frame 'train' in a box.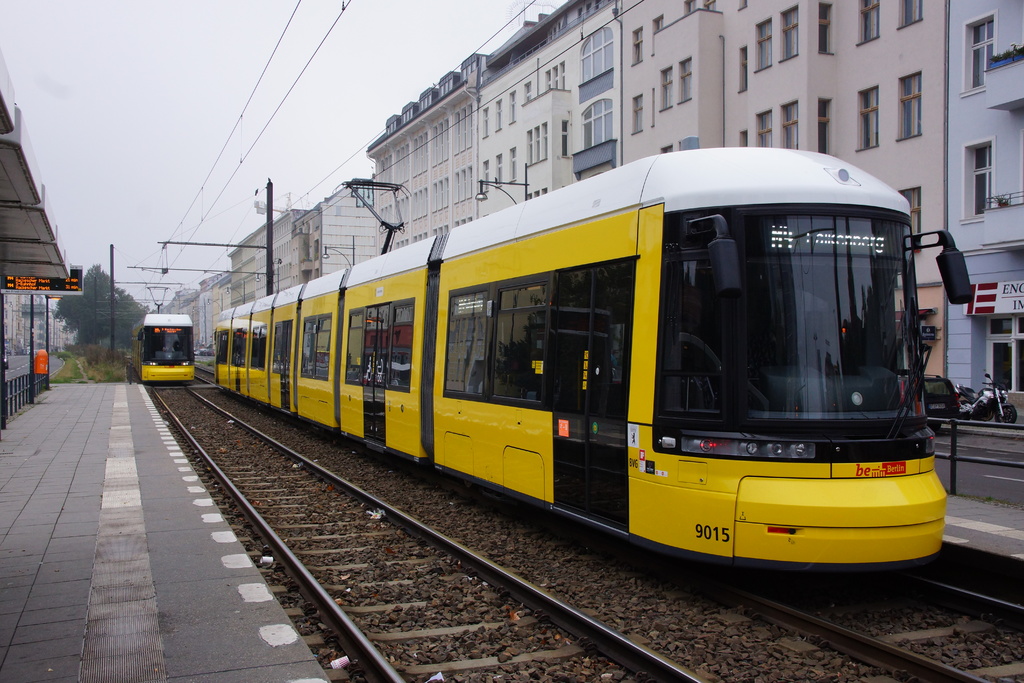
rect(215, 147, 977, 561).
